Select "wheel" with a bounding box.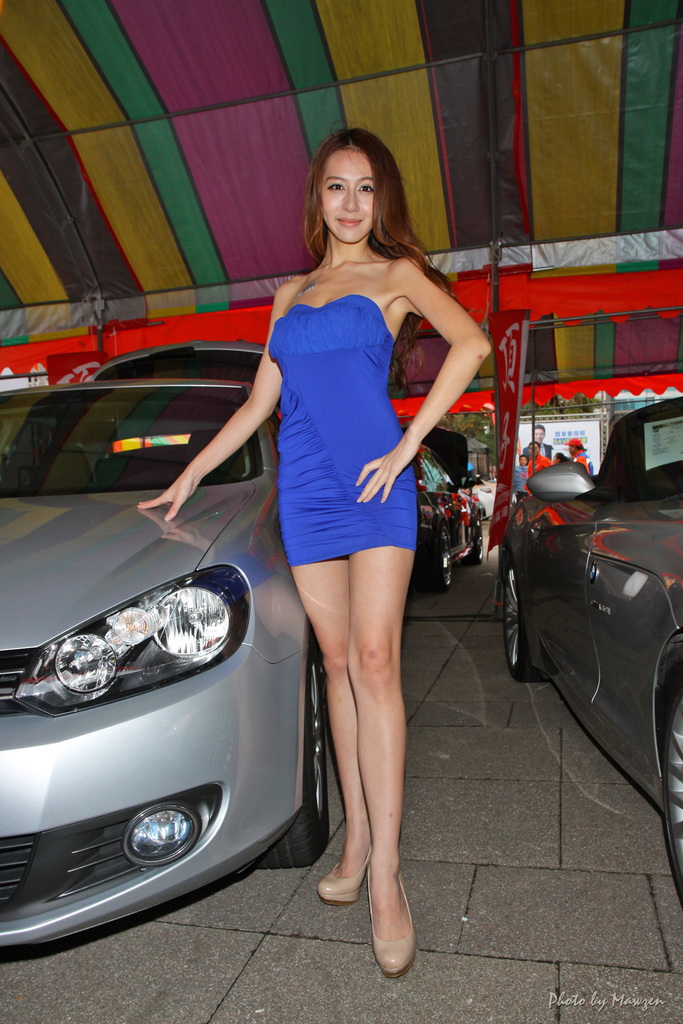
(247, 639, 331, 876).
